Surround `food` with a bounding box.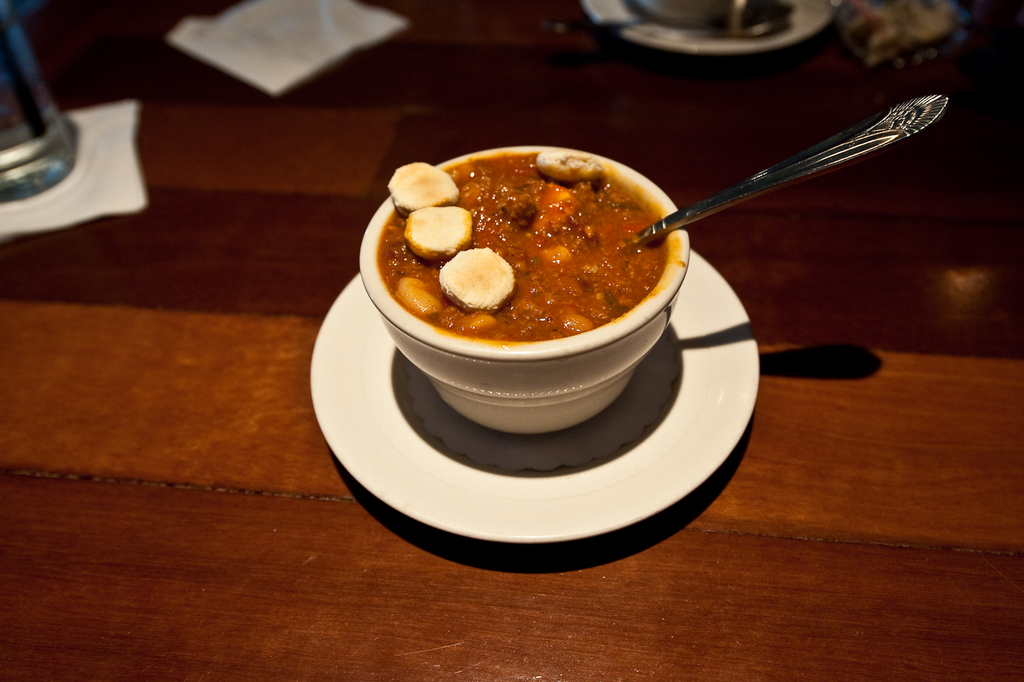
bbox=[374, 143, 667, 349].
